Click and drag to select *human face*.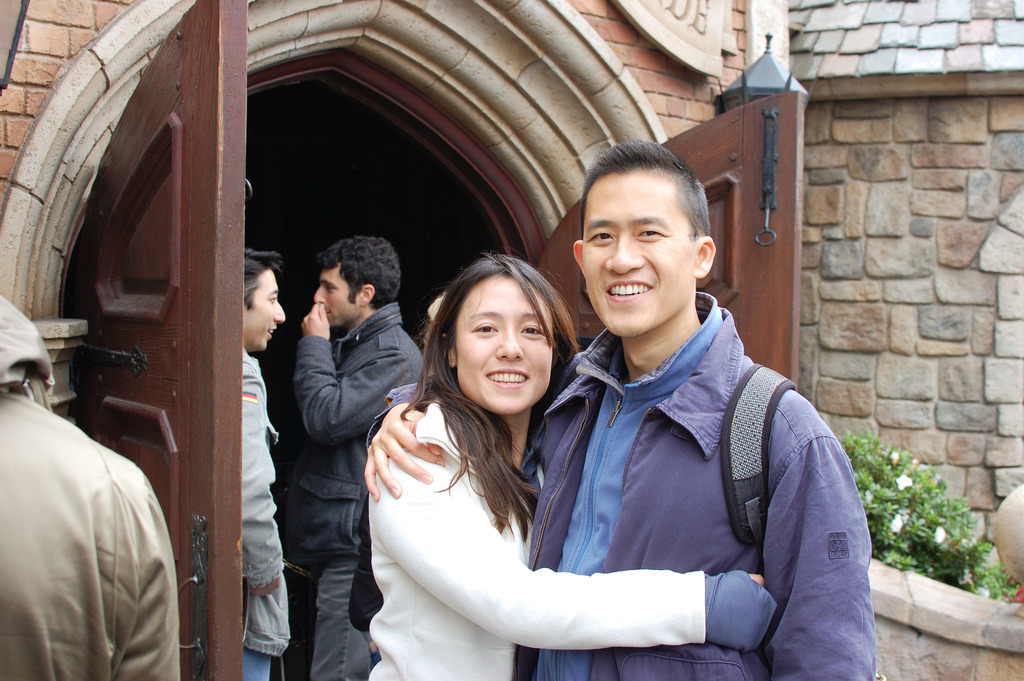
Selection: region(312, 266, 358, 324).
